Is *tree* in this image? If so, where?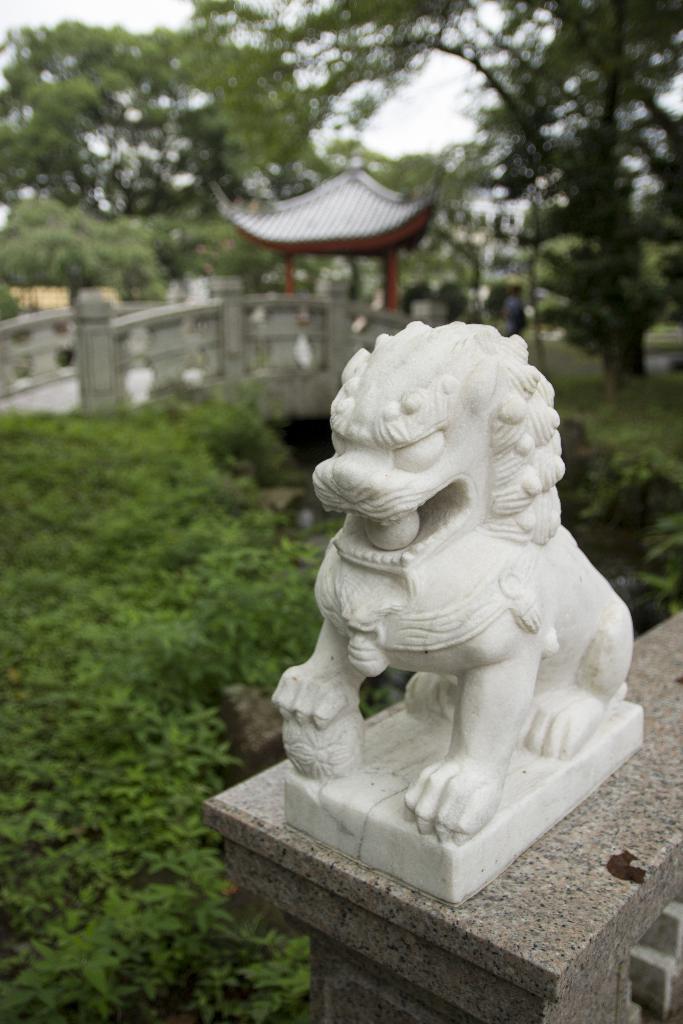
Yes, at <bbox>3, 15, 355, 305</bbox>.
